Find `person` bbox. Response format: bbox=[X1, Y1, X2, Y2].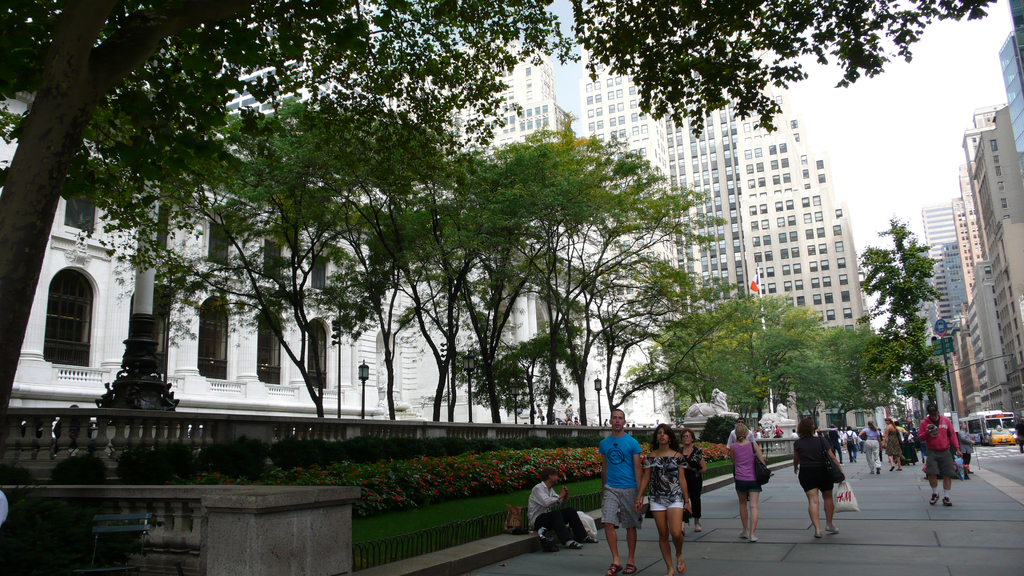
bbox=[672, 432, 714, 534].
